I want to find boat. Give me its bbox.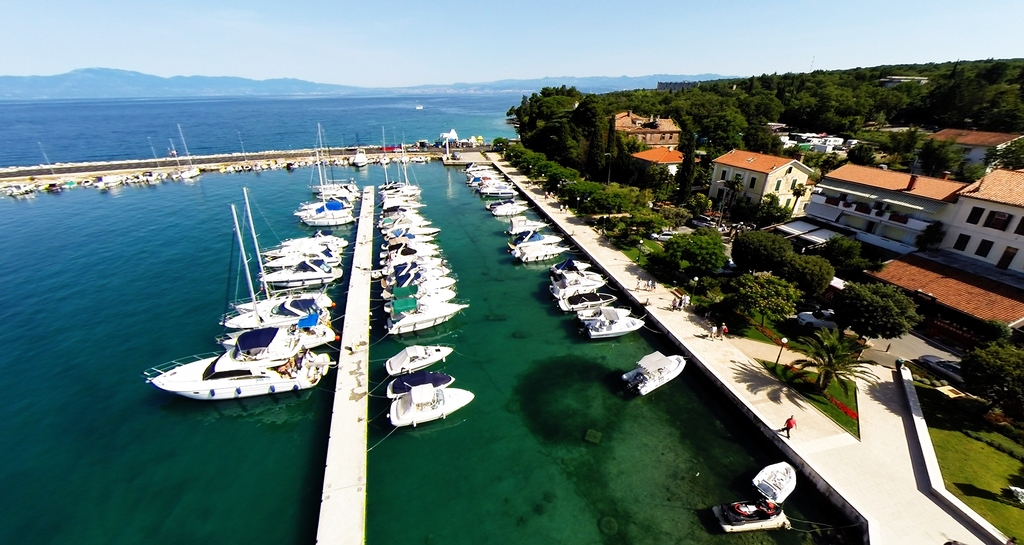
box=[461, 163, 527, 219].
